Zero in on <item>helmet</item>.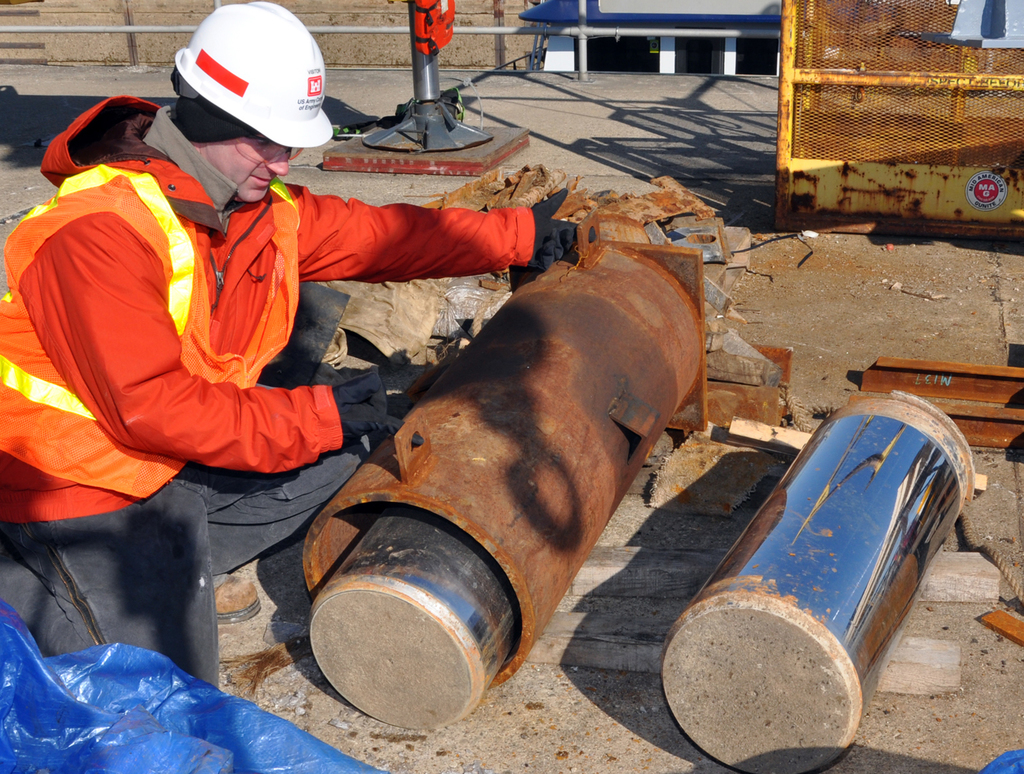
Zeroed in: (159,0,315,173).
